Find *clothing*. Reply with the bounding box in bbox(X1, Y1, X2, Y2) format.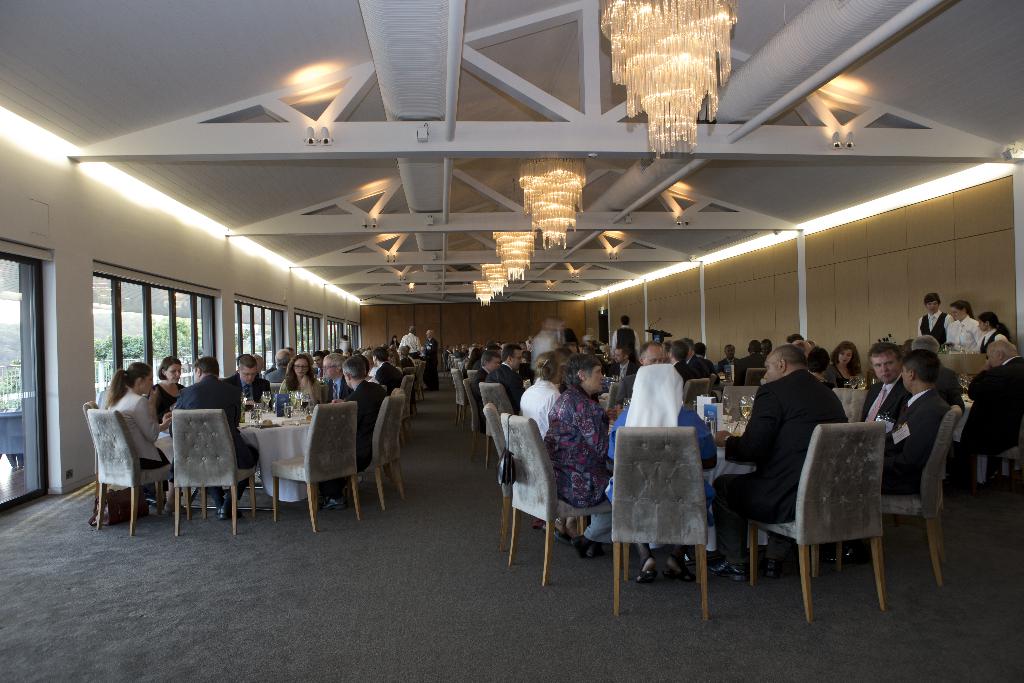
bbox(323, 372, 355, 404).
